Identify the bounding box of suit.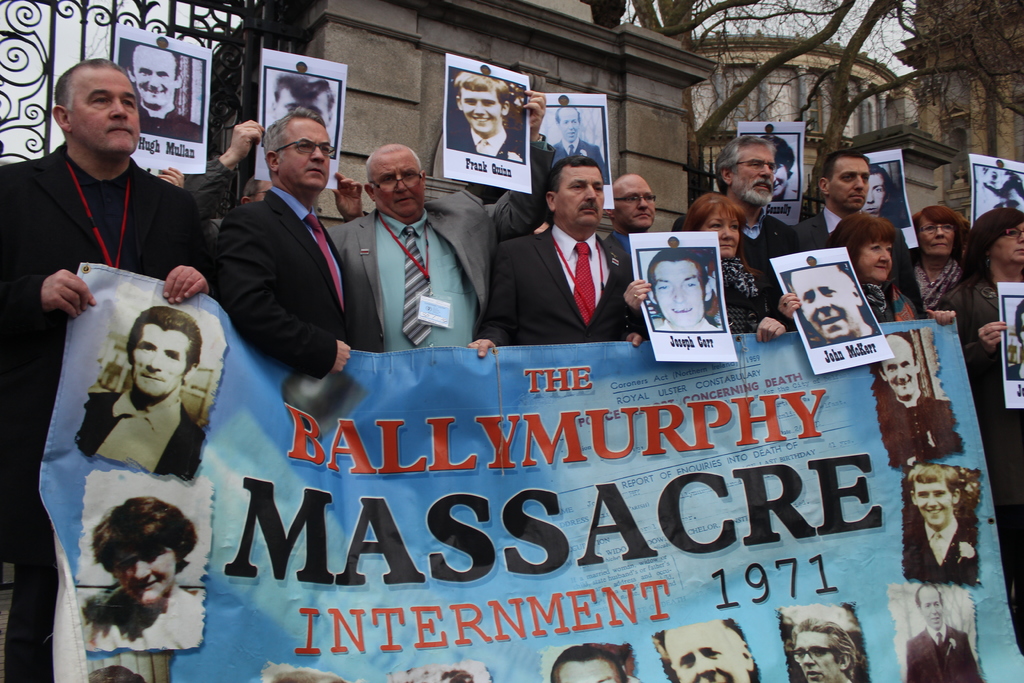
x1=900, y1=518, x2=978, y2=584.
